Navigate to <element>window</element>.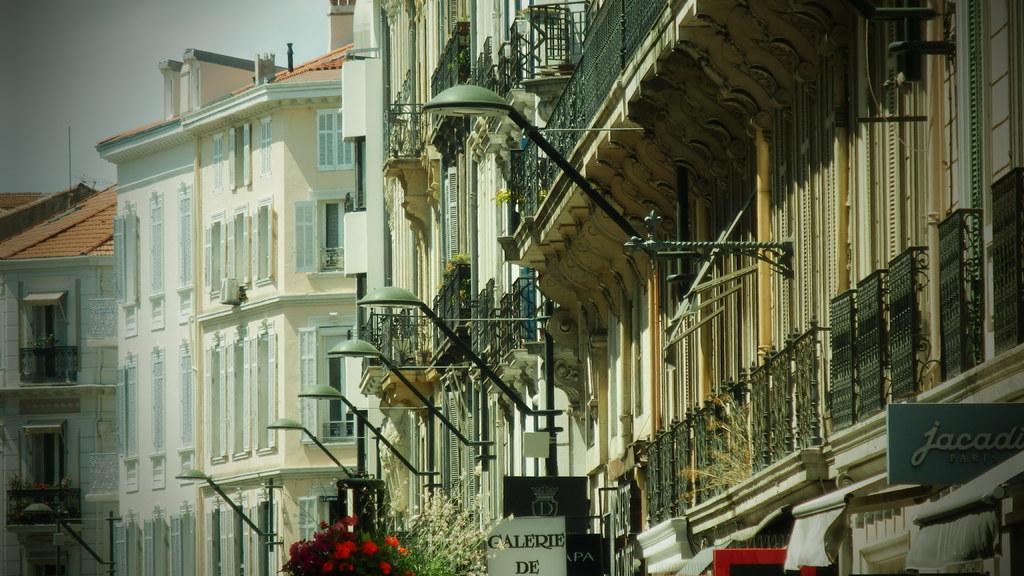
Navigation target: BBox(154, 347, 168, 489).
